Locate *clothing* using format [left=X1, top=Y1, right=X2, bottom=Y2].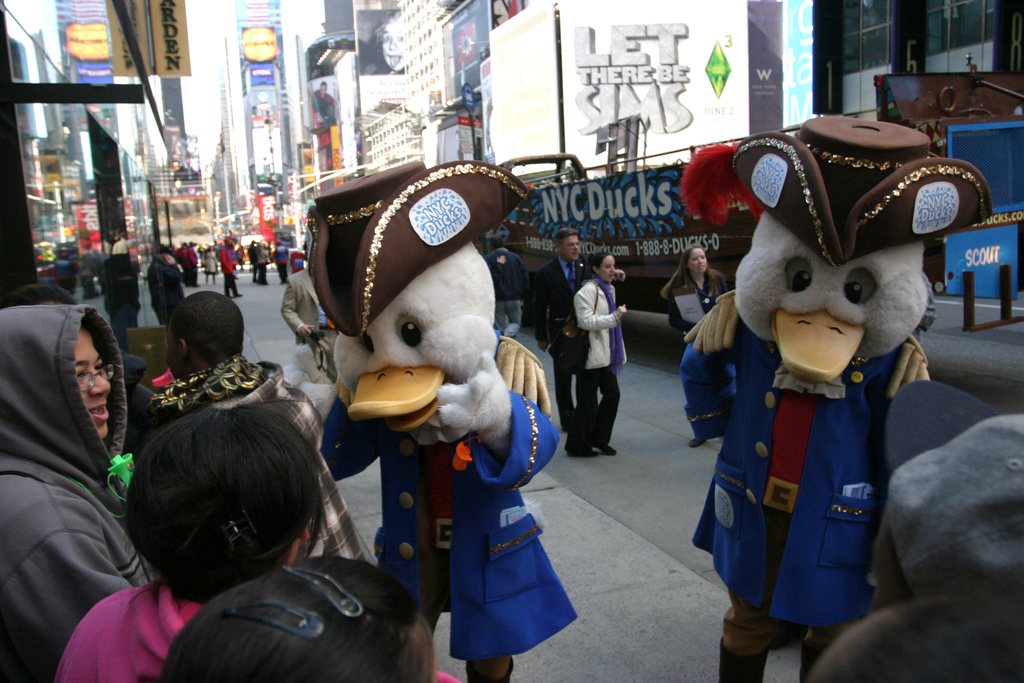
[left=275, top=245, right=292, bottom=279].
